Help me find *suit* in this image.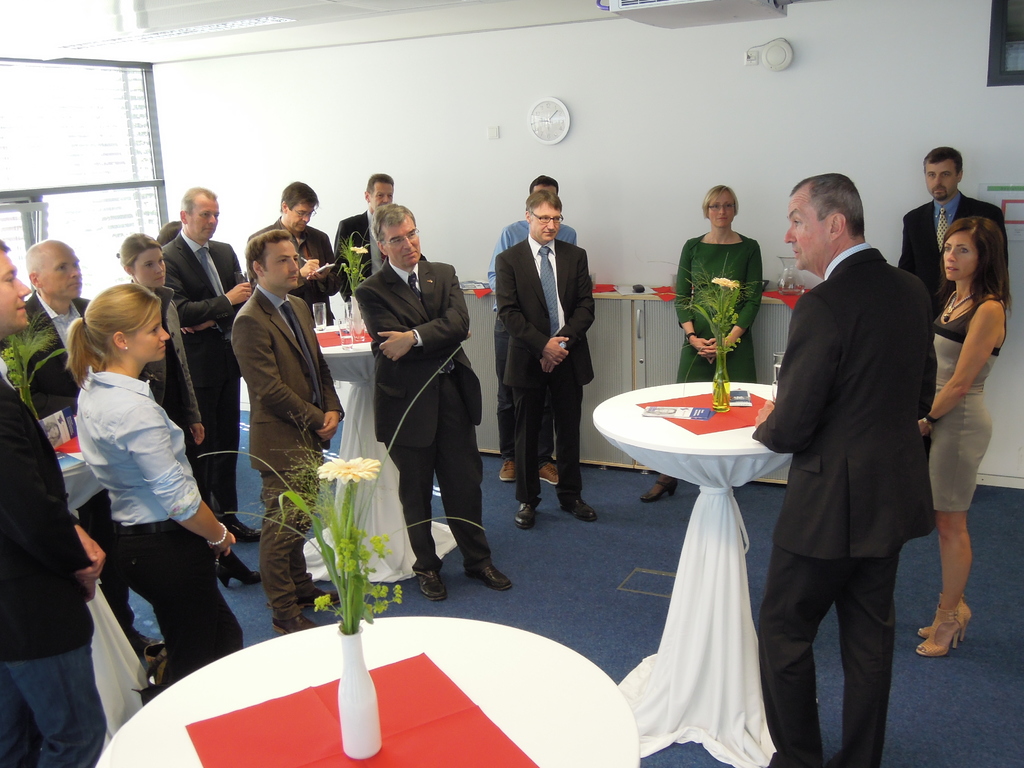
Found it: 231,285,344,612.
